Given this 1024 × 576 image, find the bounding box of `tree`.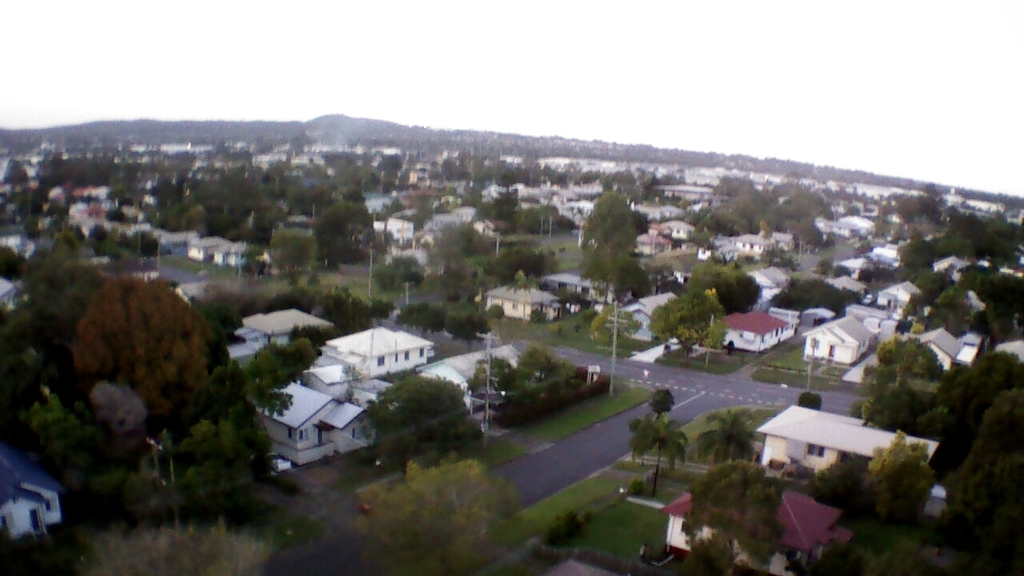
region(626, 414, 690, 498).
